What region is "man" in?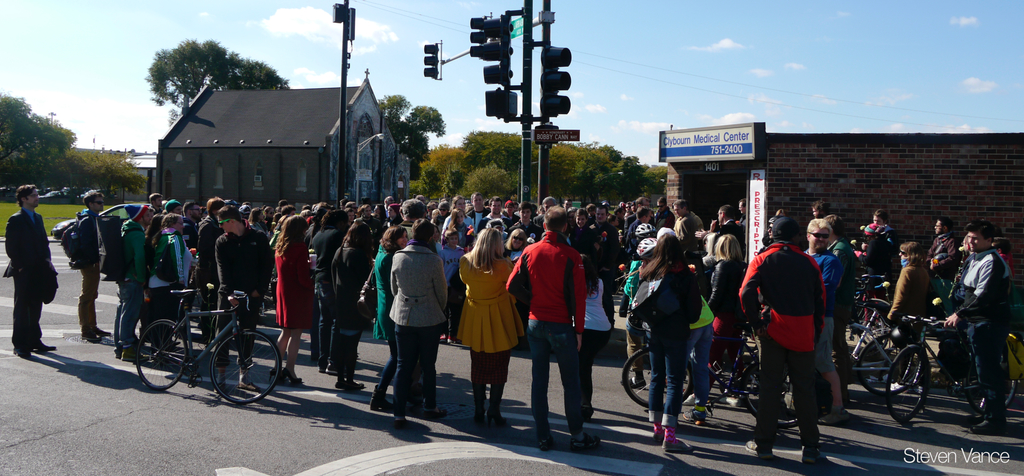
bbox=(197, 197, 223, 347).
